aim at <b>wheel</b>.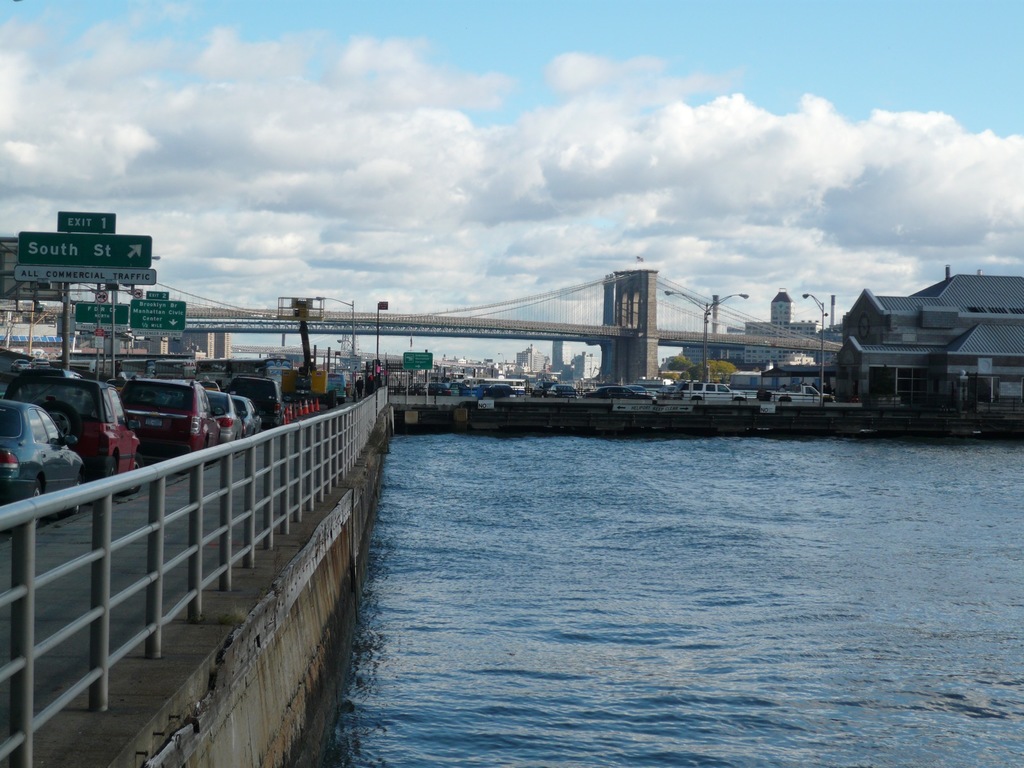
Aimed at [109, 456, 116, 477].
